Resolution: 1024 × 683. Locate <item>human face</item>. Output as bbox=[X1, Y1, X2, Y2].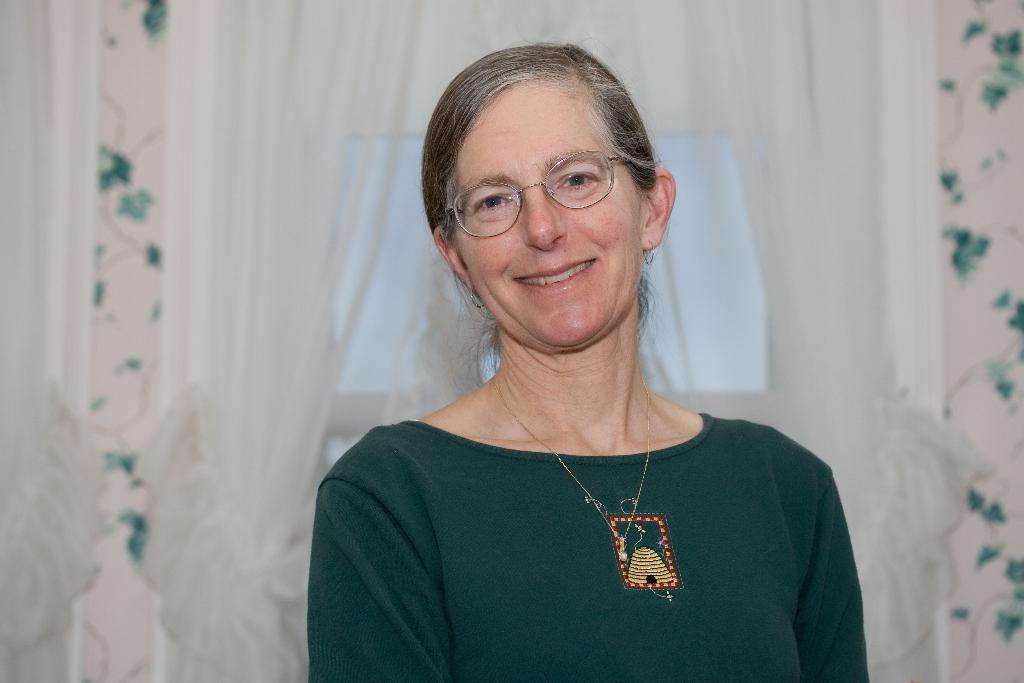
bbox=[447, 75, 650, 348].
